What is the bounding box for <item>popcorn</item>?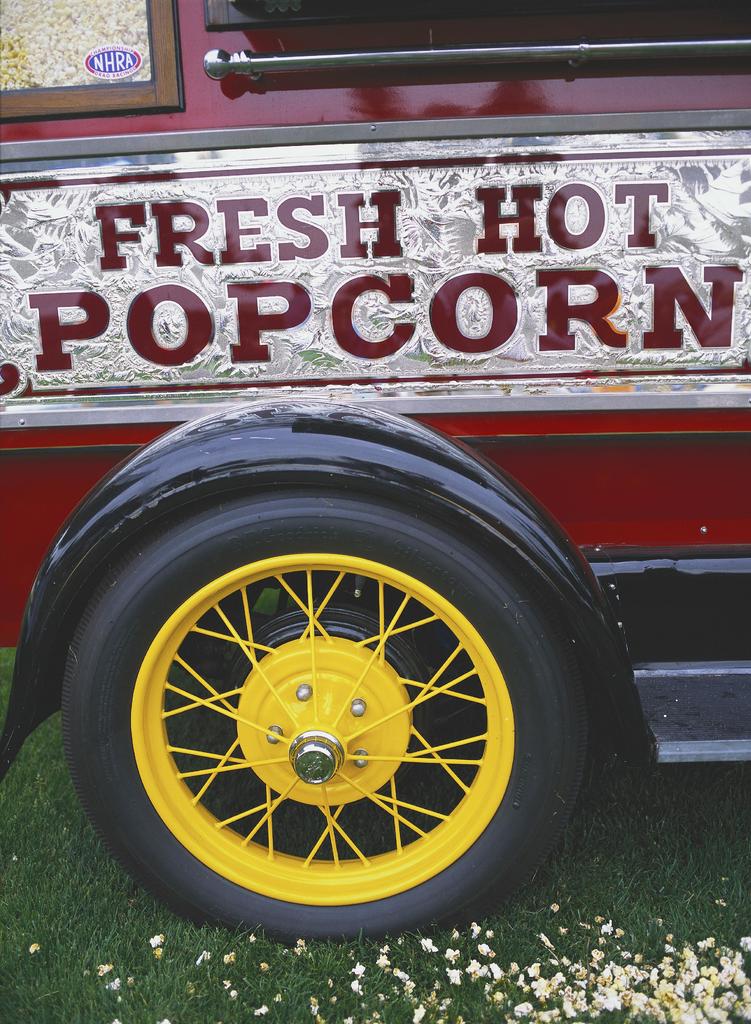
665,931,673,941.
